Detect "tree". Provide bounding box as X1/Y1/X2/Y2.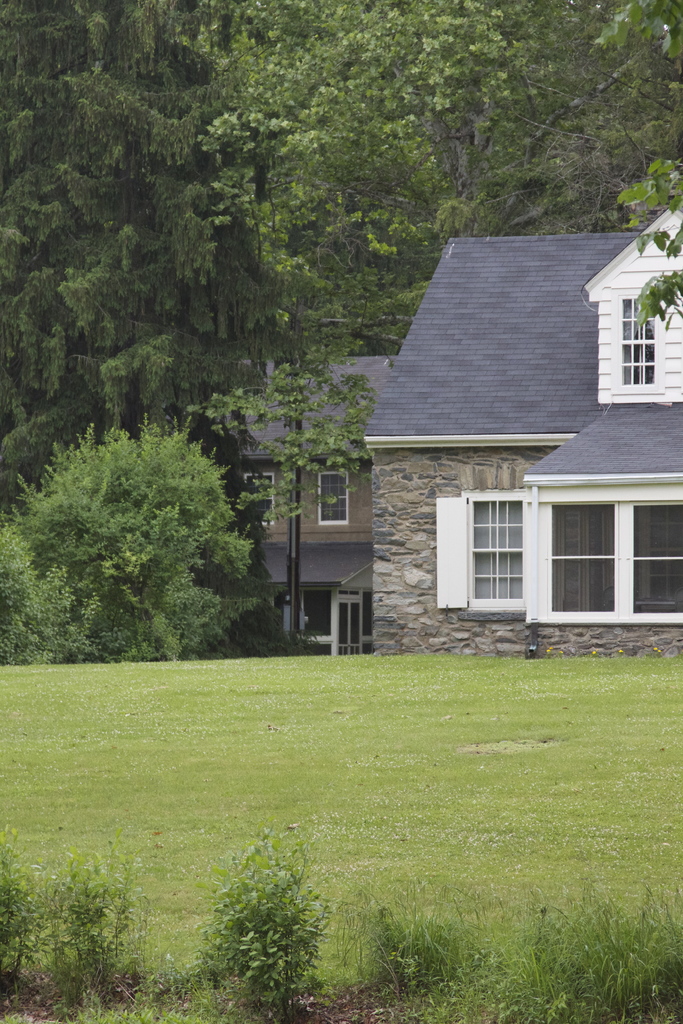
0/410/266/666.
